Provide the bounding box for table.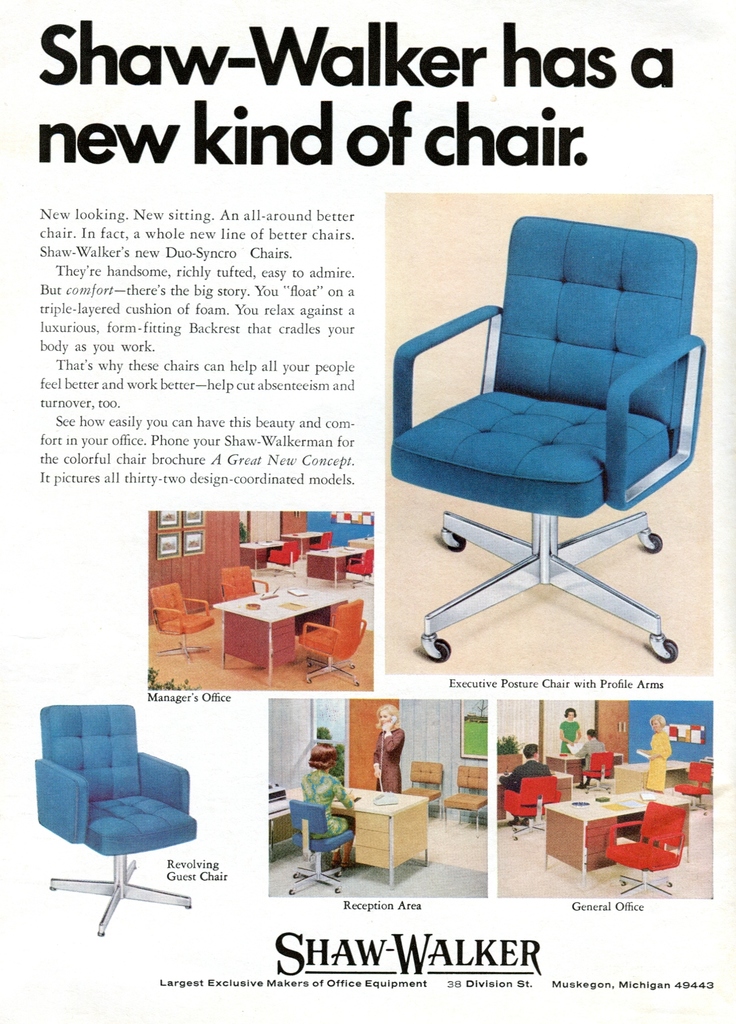
210:586:348:687.
